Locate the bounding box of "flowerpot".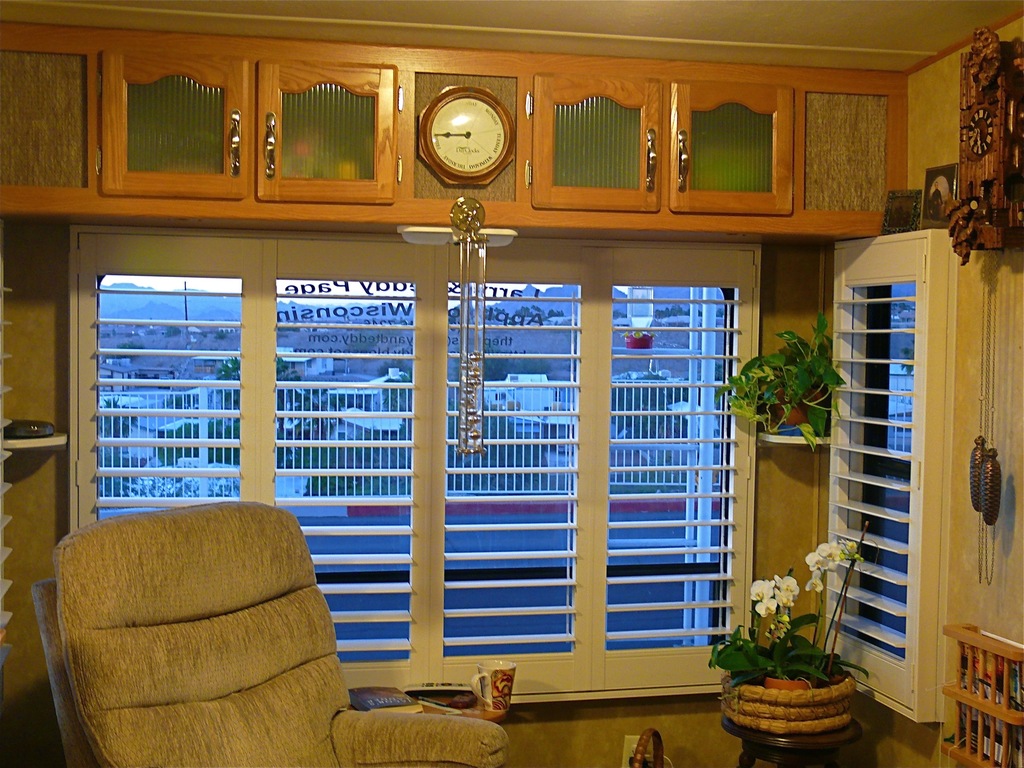
Bounding box: <bbox>769, 384, 827, 428</bbox>.
